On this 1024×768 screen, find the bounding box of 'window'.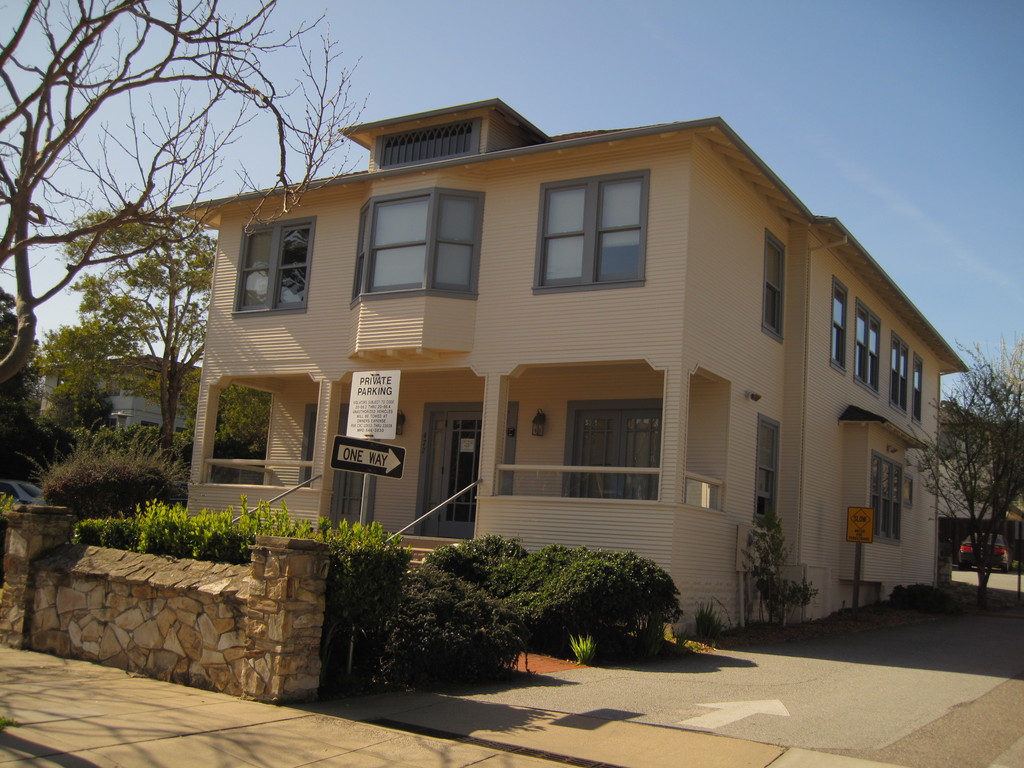
Bounding box: box(234, 214, 312, 317).
